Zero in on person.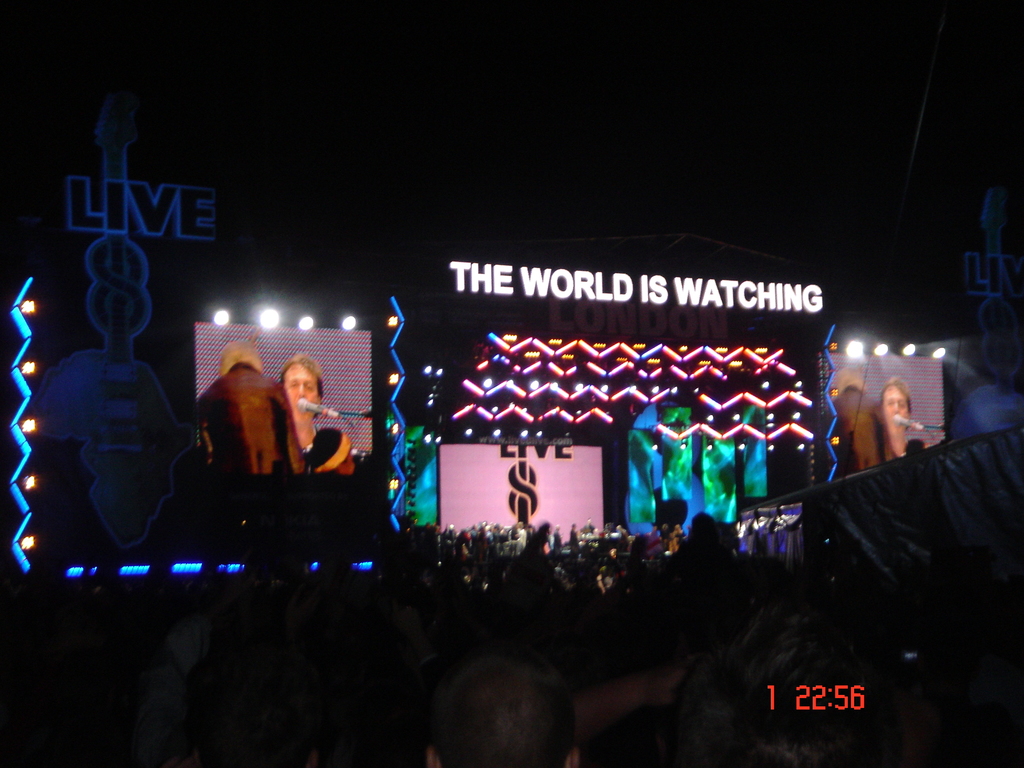
Zeroed in: locate(199, 339, 281, 472).
